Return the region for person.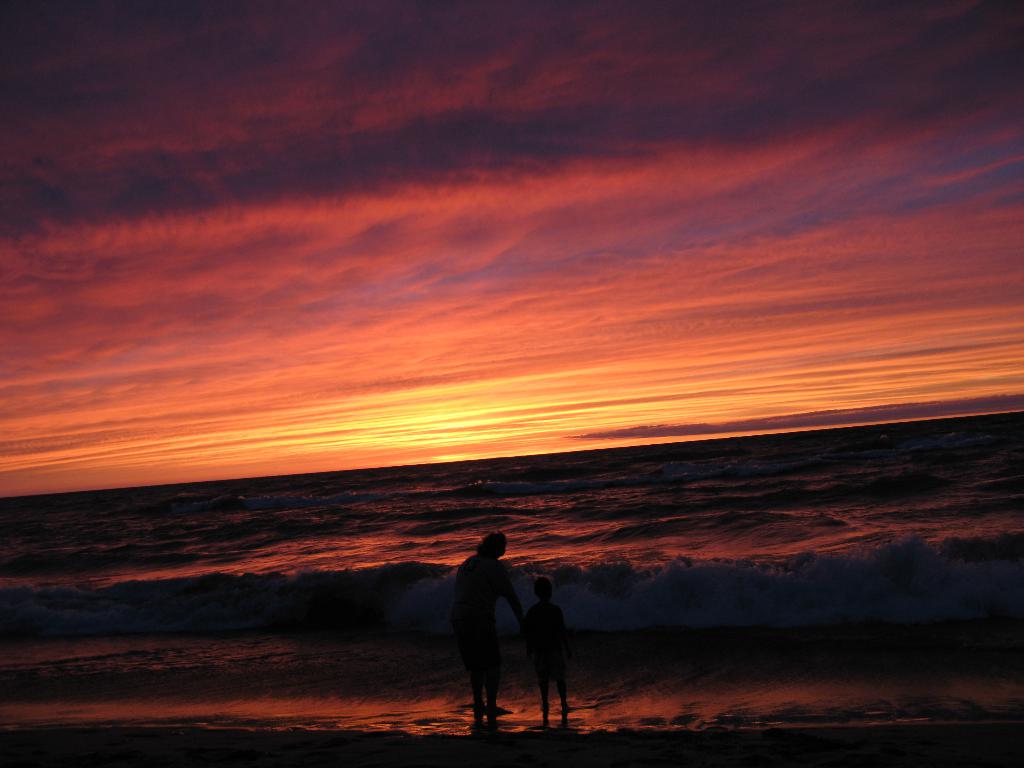
rect(441, 528, 525, 734).
